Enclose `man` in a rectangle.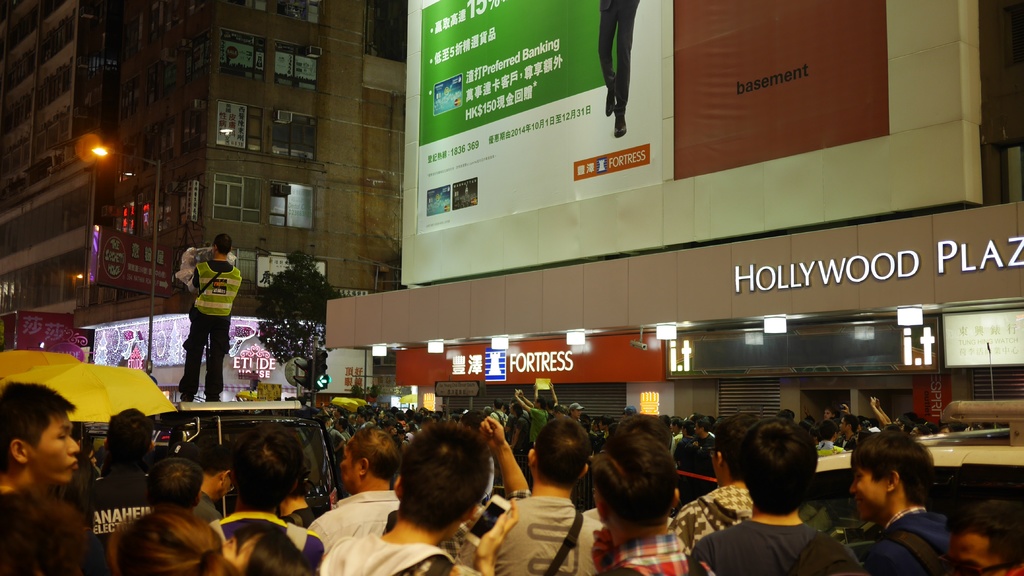
bbox=(451, 413, 607, 575).
